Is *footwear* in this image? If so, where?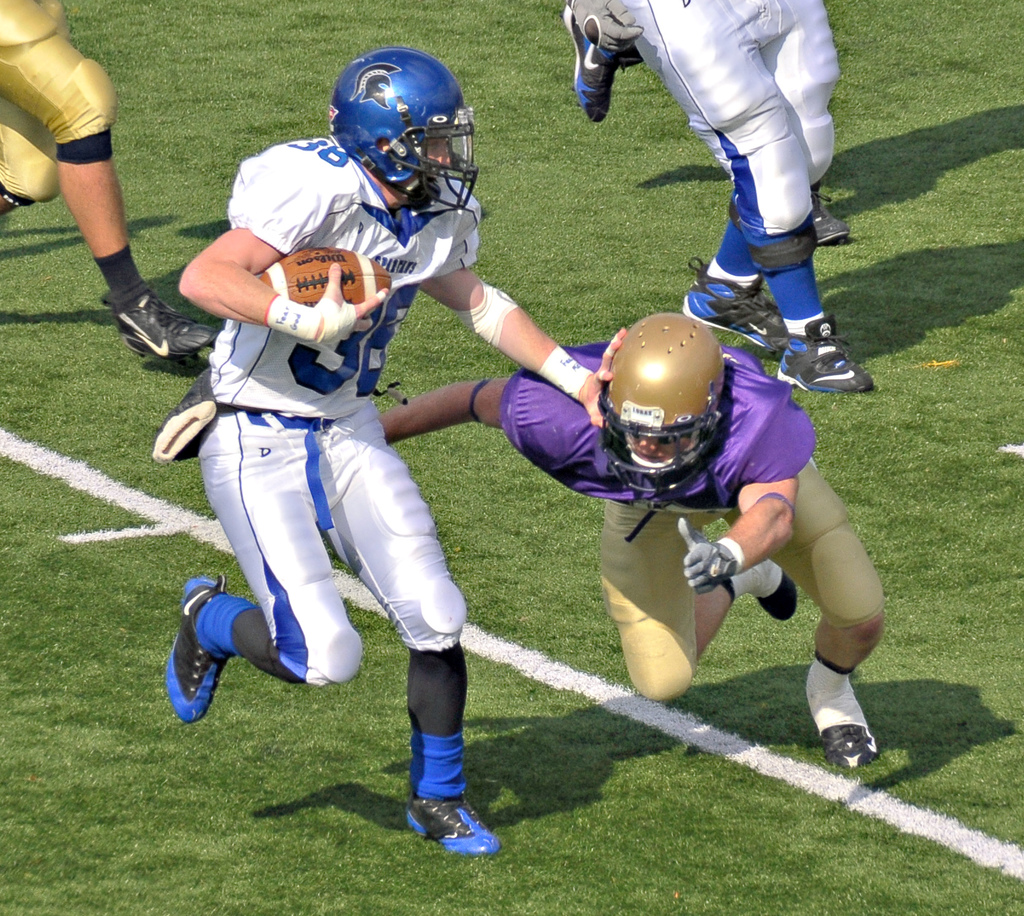
Yes, at [113, 293, 228, 357].
